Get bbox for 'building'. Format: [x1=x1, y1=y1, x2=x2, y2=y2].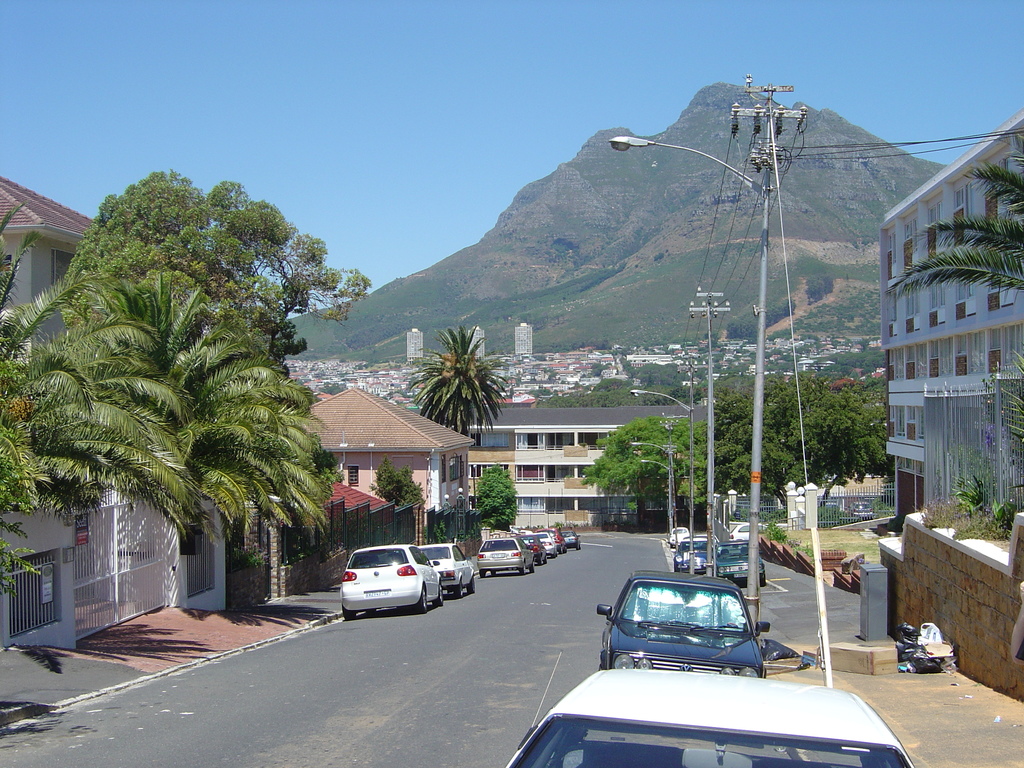
[x1=468, y1=323, x2=486, y2=359].
